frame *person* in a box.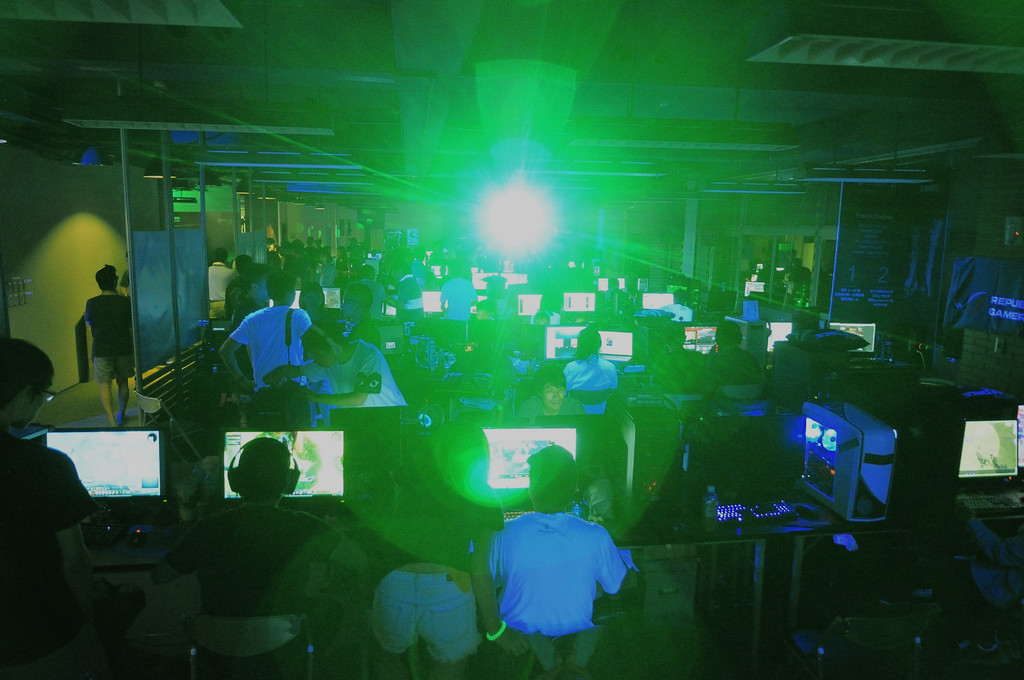
<box>221,269,315,391</box>.
